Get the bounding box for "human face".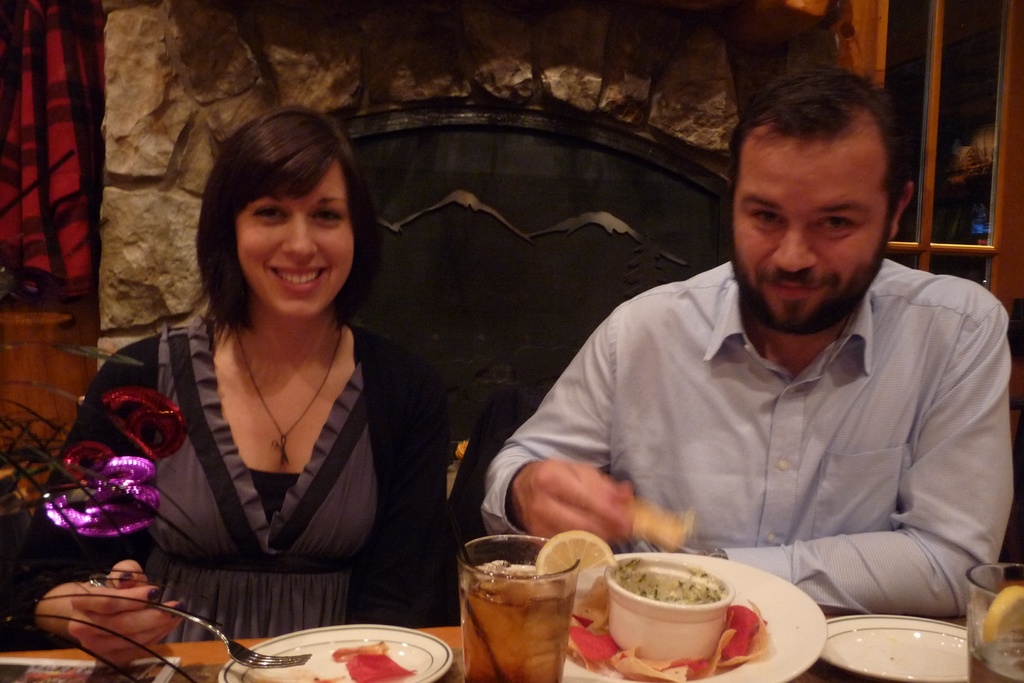
<bbox>729, 129, 895, 329</bbox>.
